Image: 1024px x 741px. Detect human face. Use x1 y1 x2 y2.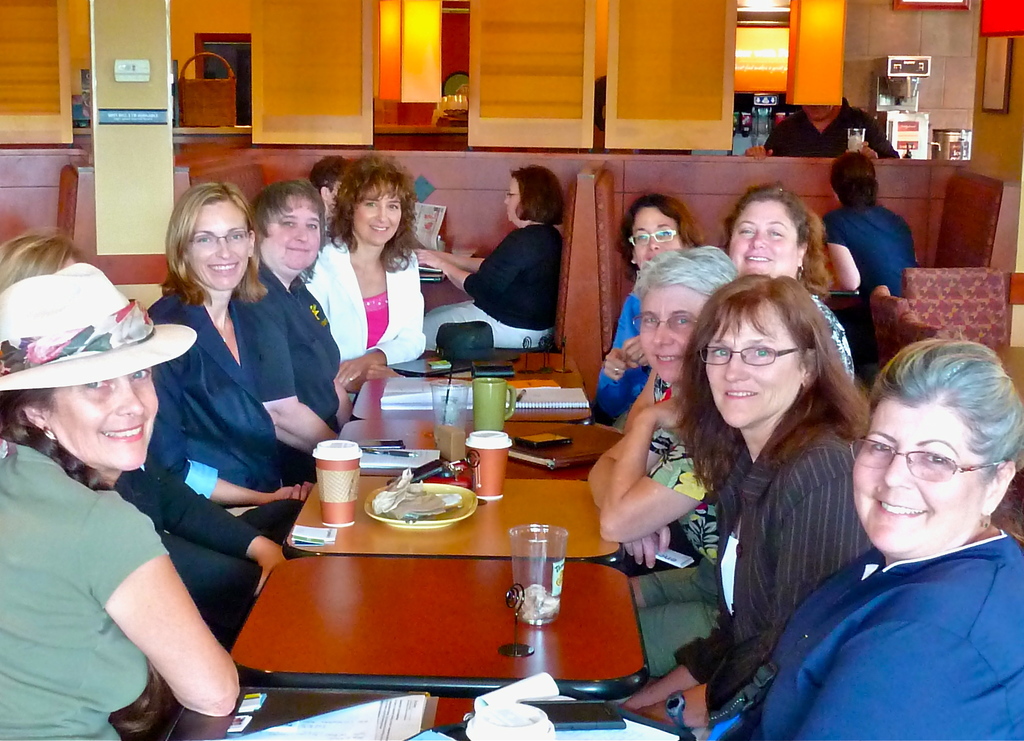
269 200 321 268.
